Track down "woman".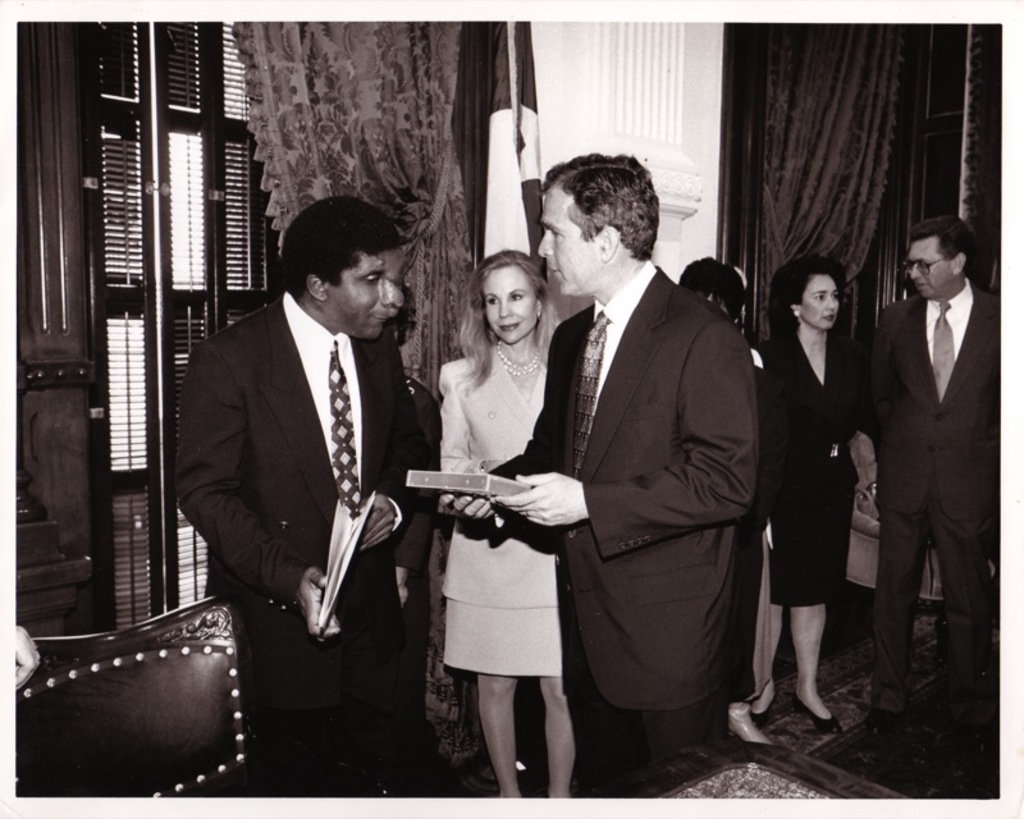
Tracked to select_region(678, 257, 767, 751).
